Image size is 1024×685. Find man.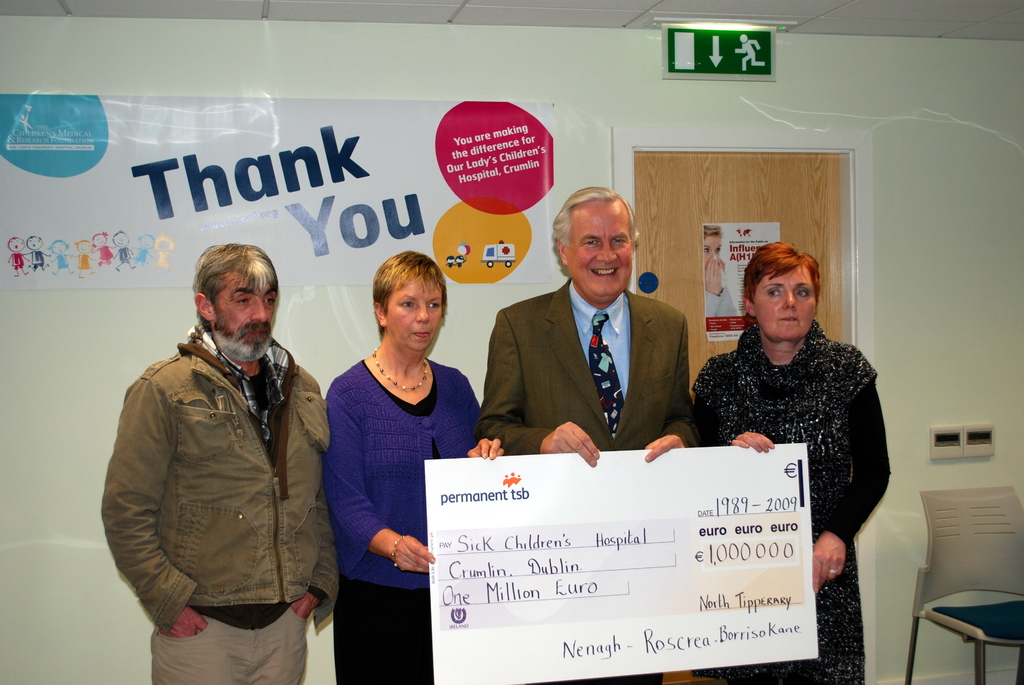
box=[106, 224, 344, 684].
